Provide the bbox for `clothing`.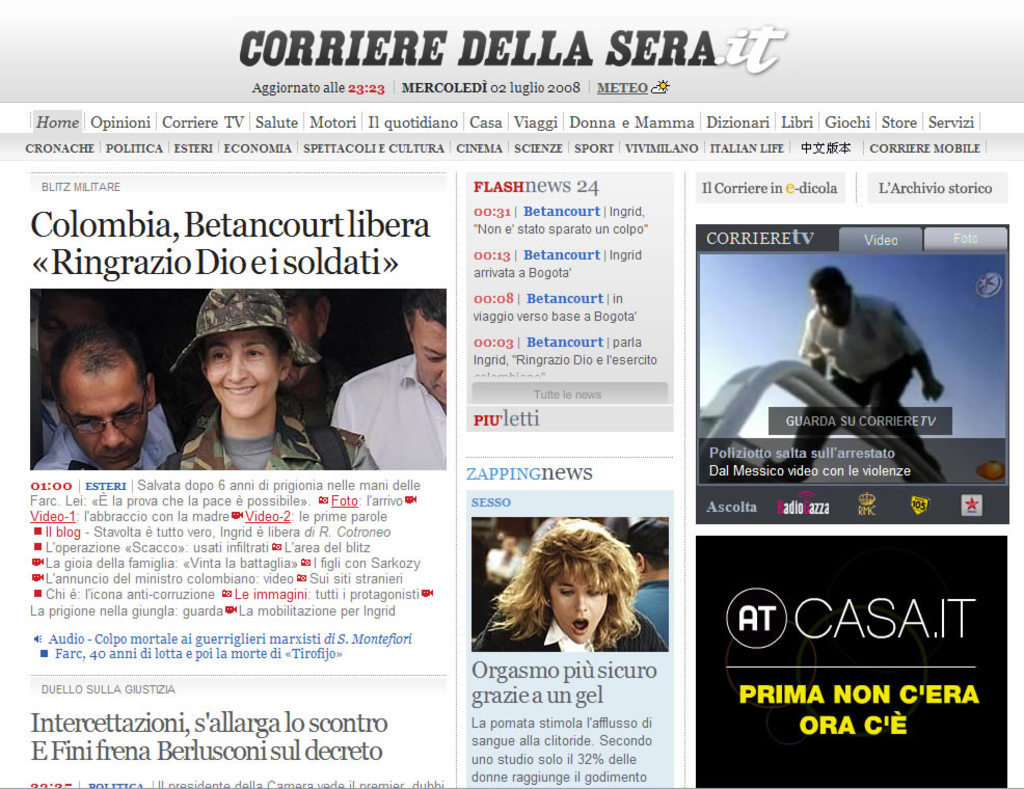
(323, 354, 450, 474).
